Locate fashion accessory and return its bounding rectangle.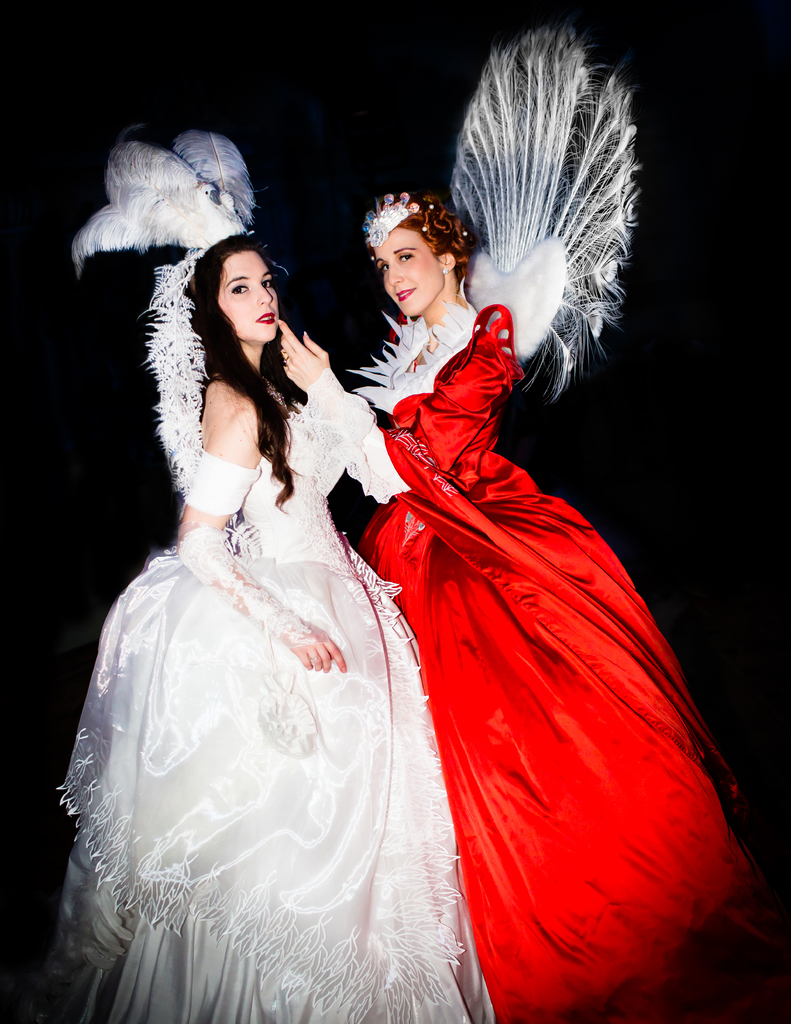
{"left": 462, "top": 229, "right": 467, "bottom": 236}.
